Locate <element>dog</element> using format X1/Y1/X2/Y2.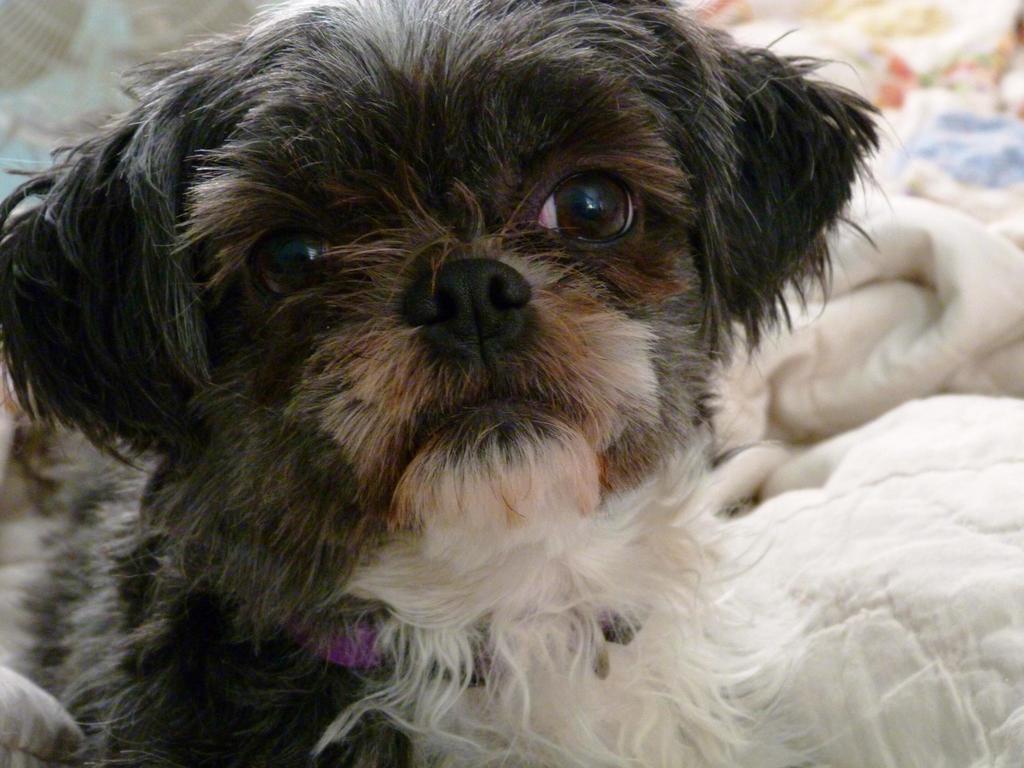
0/0/928/767.
